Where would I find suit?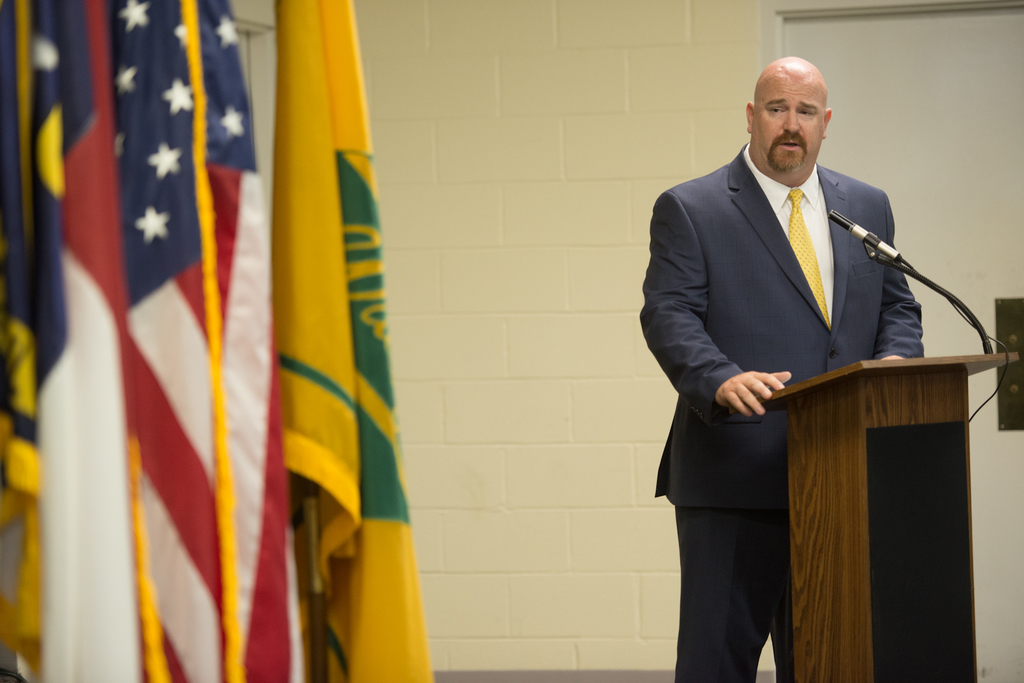
At [left=655, top=55, right=943, bottom=670].
